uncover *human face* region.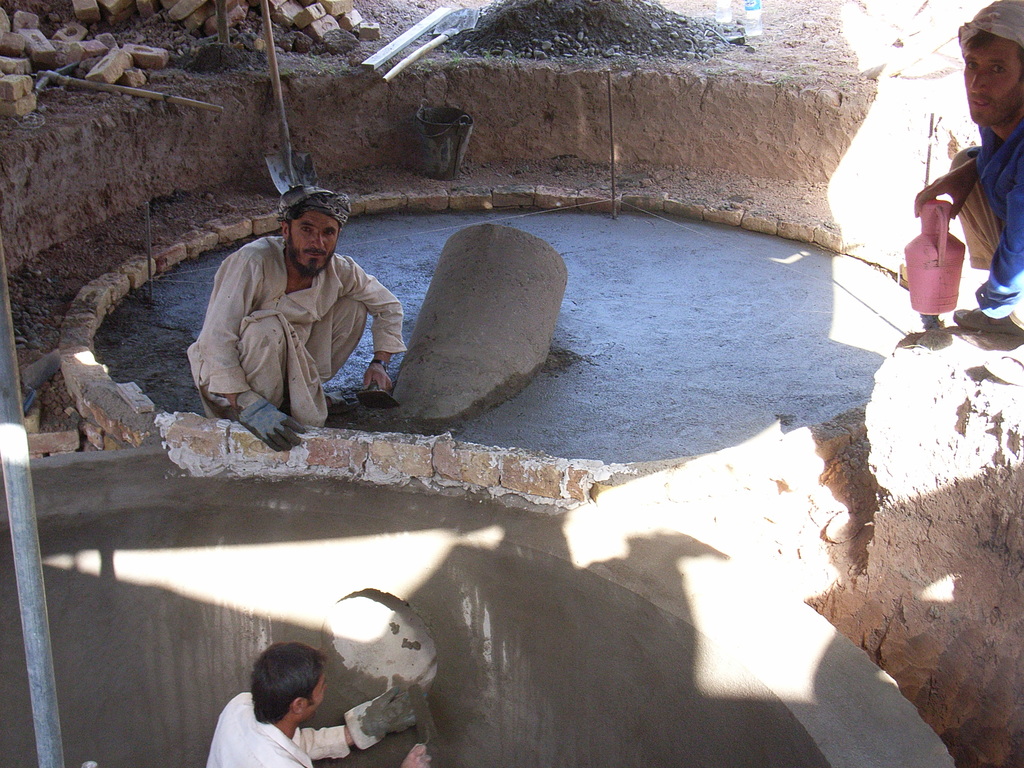
Uncovered: 306 674 328 712.
